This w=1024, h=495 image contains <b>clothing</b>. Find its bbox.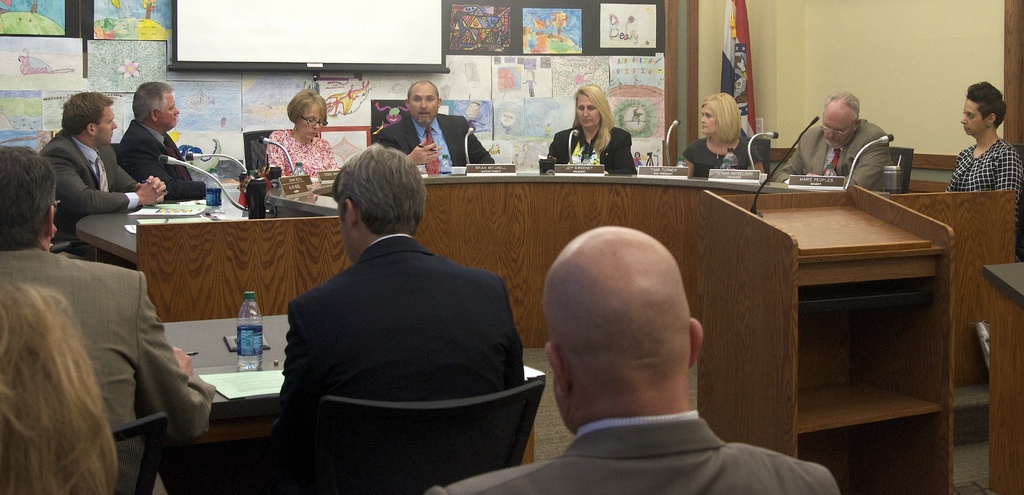
crop(370, 115, 490, 173).
